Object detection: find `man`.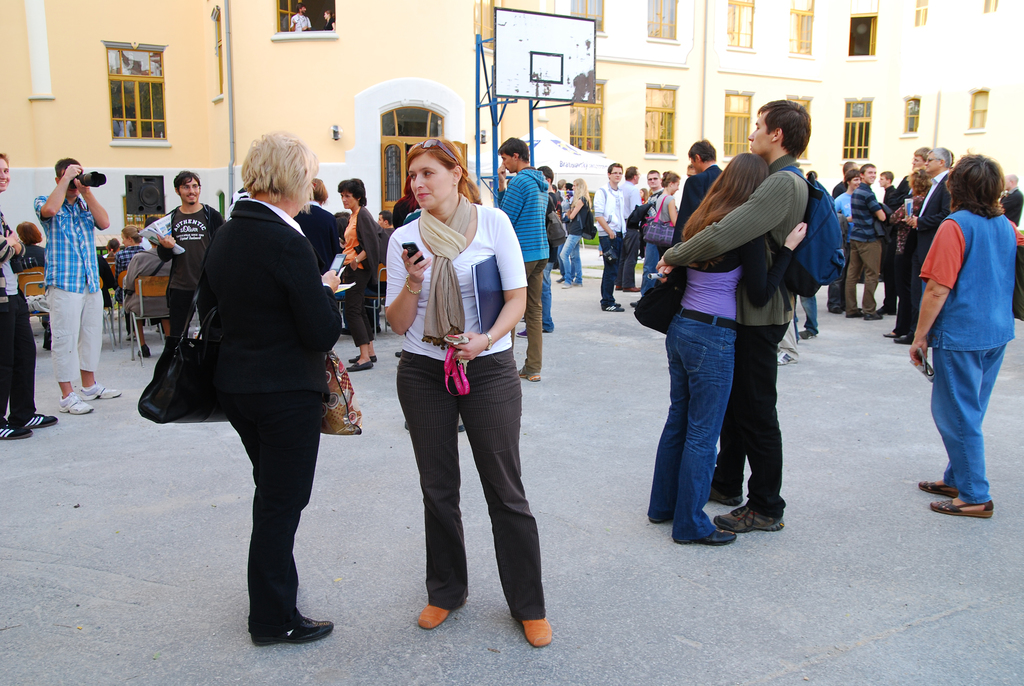
rect(594, 164, 627, 311).
